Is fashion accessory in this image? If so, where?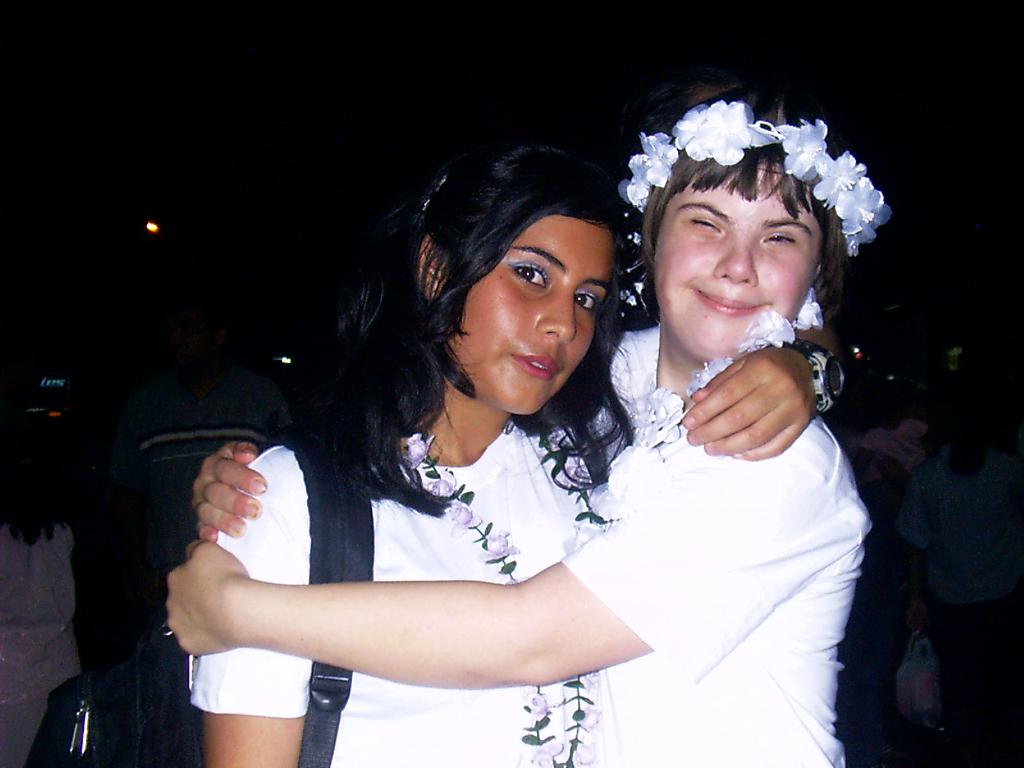
Yes, at (x1=20, y1=428, x2=374, y2=767).
